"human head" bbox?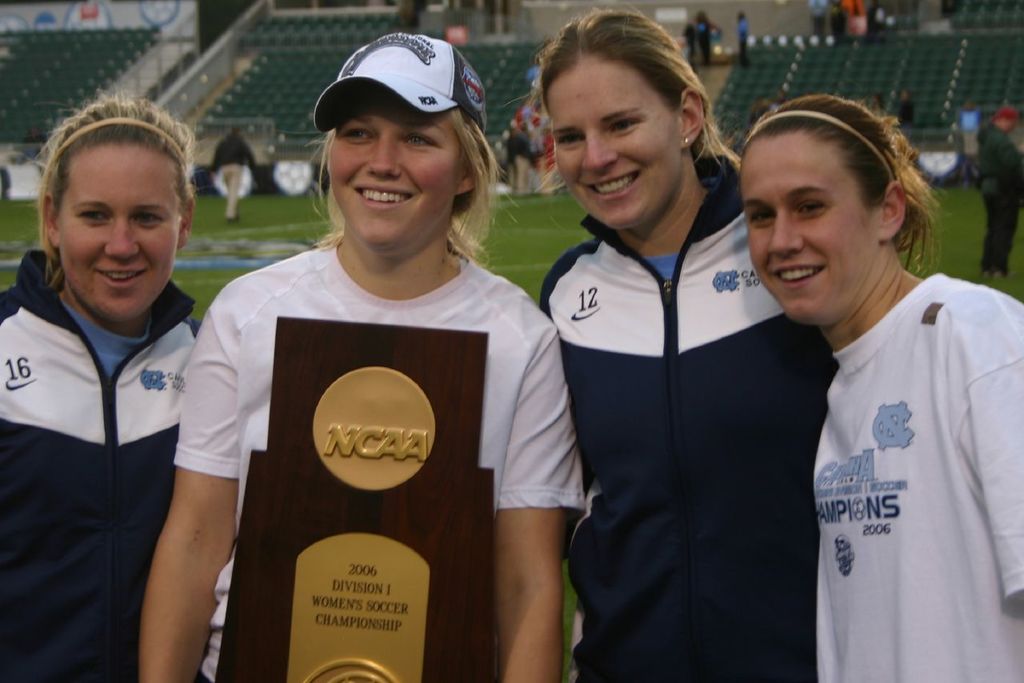
x1=34, y1=93, x2=202, y2=326
